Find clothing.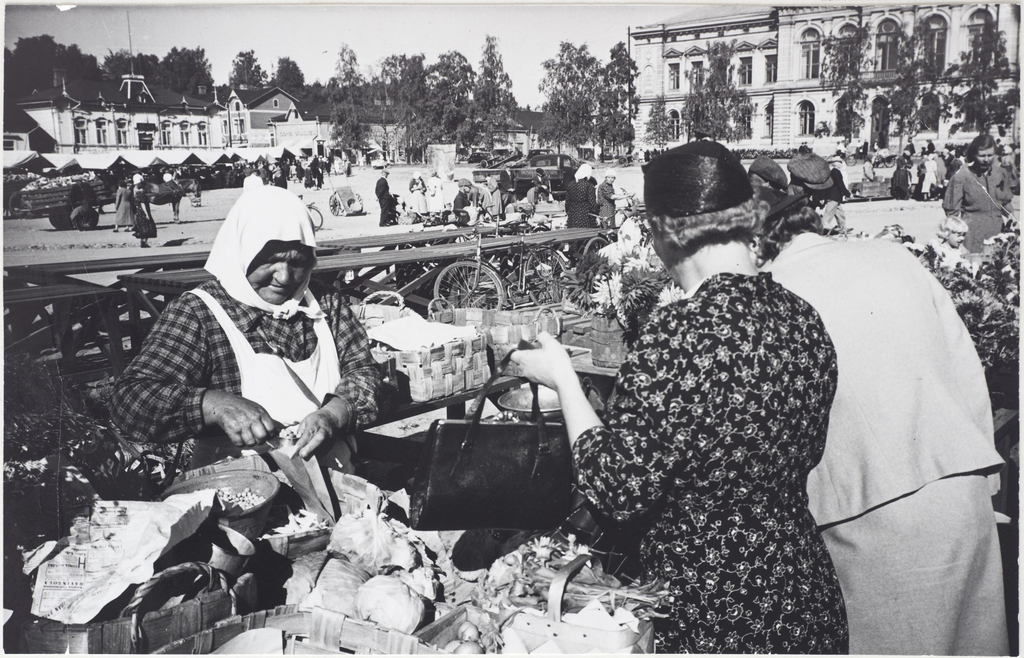
rect(790, 155, 840, 204).
